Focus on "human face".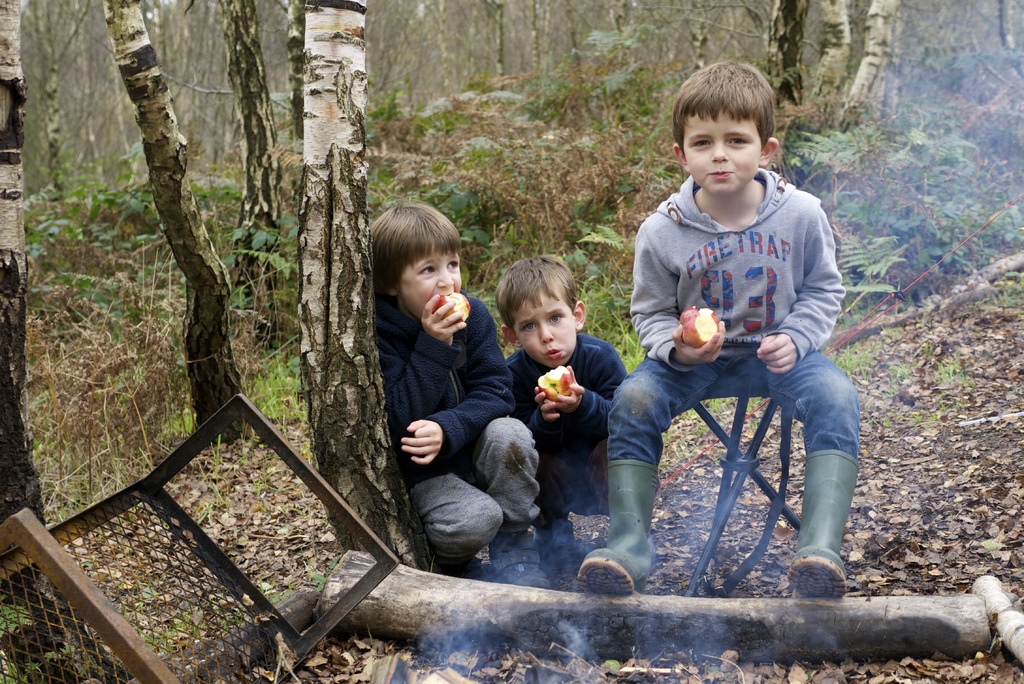
Focused at {"left": 509, "top": 300, "right": 575, "bottom": 370}.
